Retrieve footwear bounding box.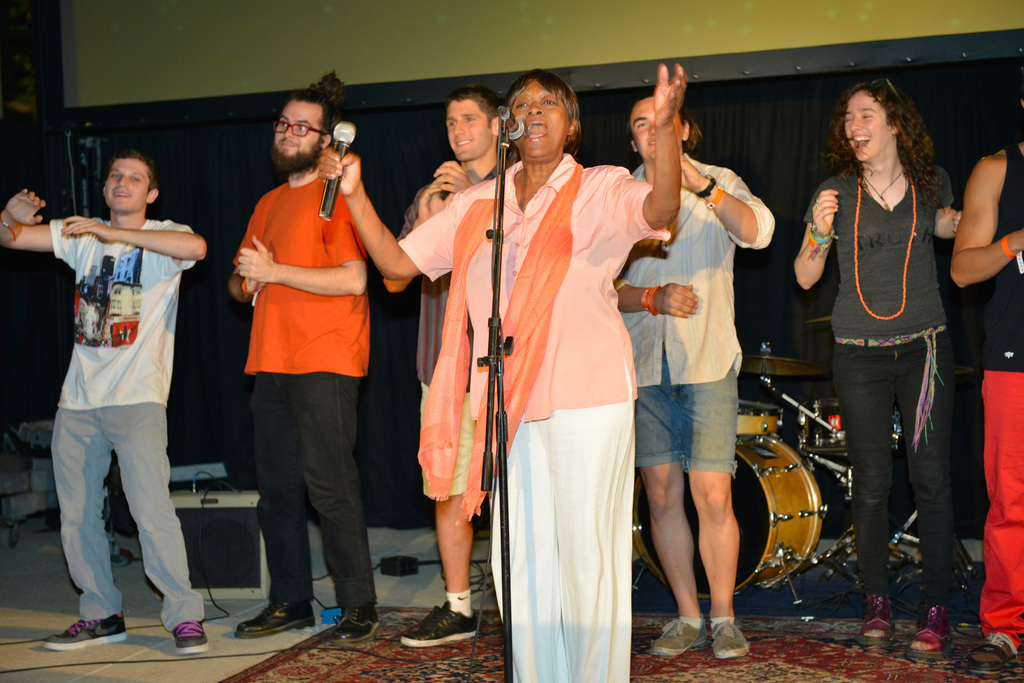
Bounding box: (x1=234, y1=602, x2=312, y2=634).
